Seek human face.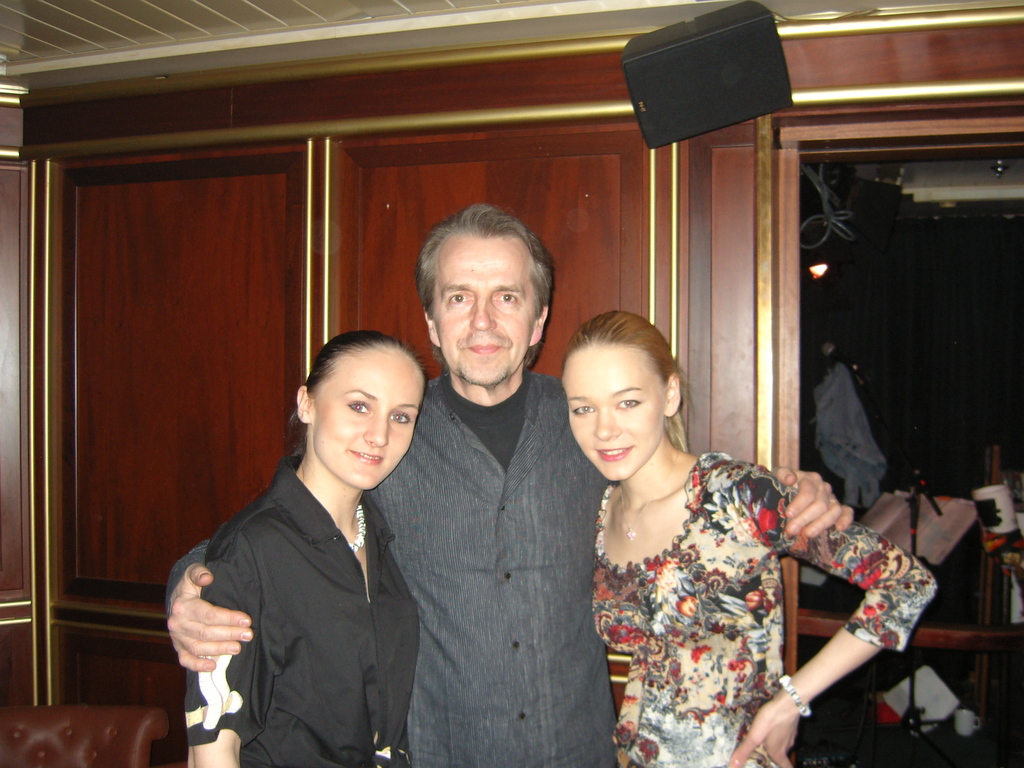
{"left": 310, "top": 338, "right": 429, "bottom": 492}.
